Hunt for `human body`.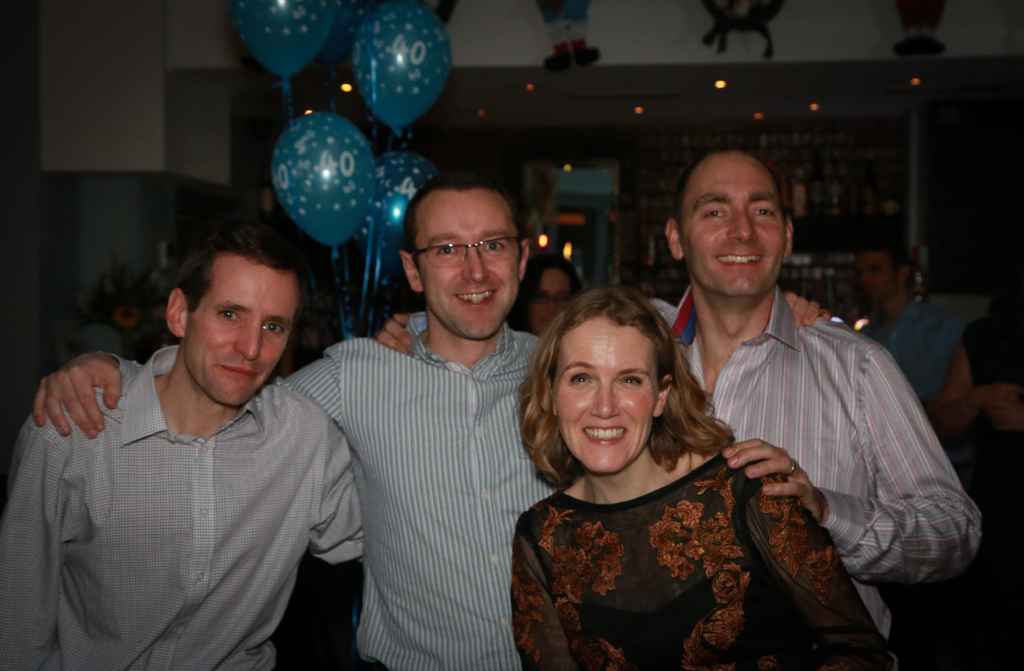
Hunted down at pyautogui.locateOnScreen(0, 224, 368, 670).
